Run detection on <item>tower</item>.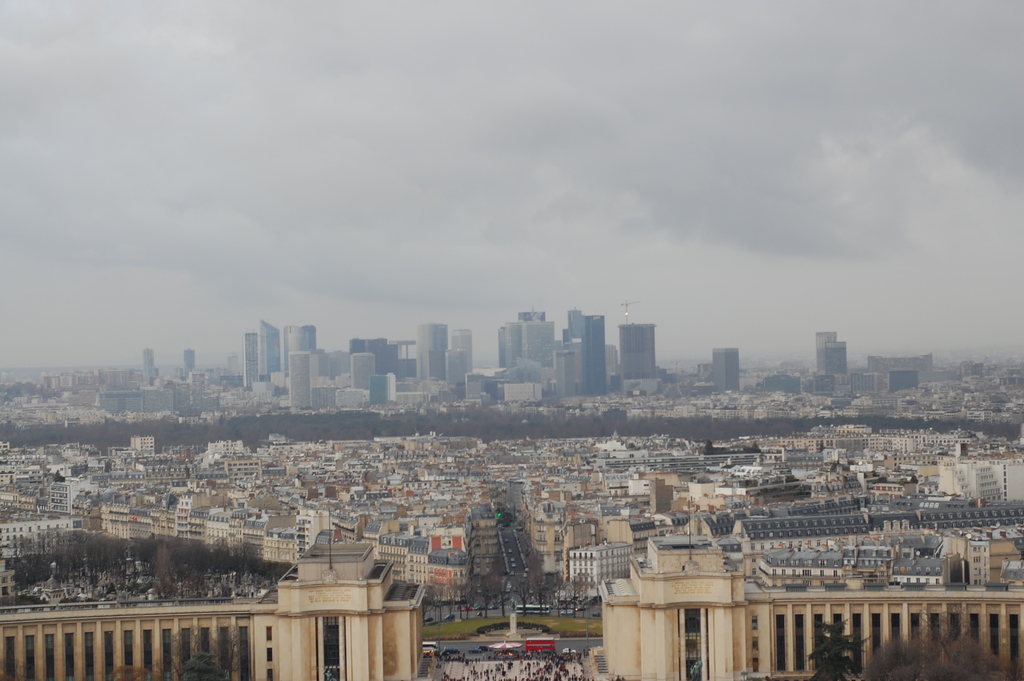
Result: 581, 311, 607, 395.
